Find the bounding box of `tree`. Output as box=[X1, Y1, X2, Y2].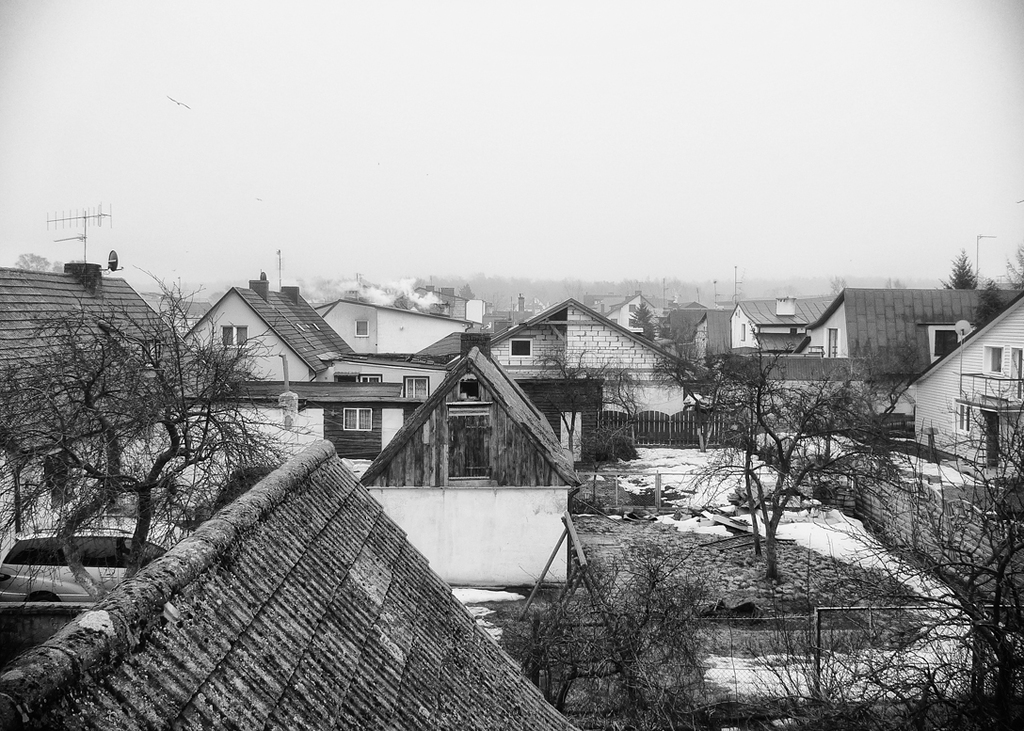
box=[1008, 240, 1023, 285].
